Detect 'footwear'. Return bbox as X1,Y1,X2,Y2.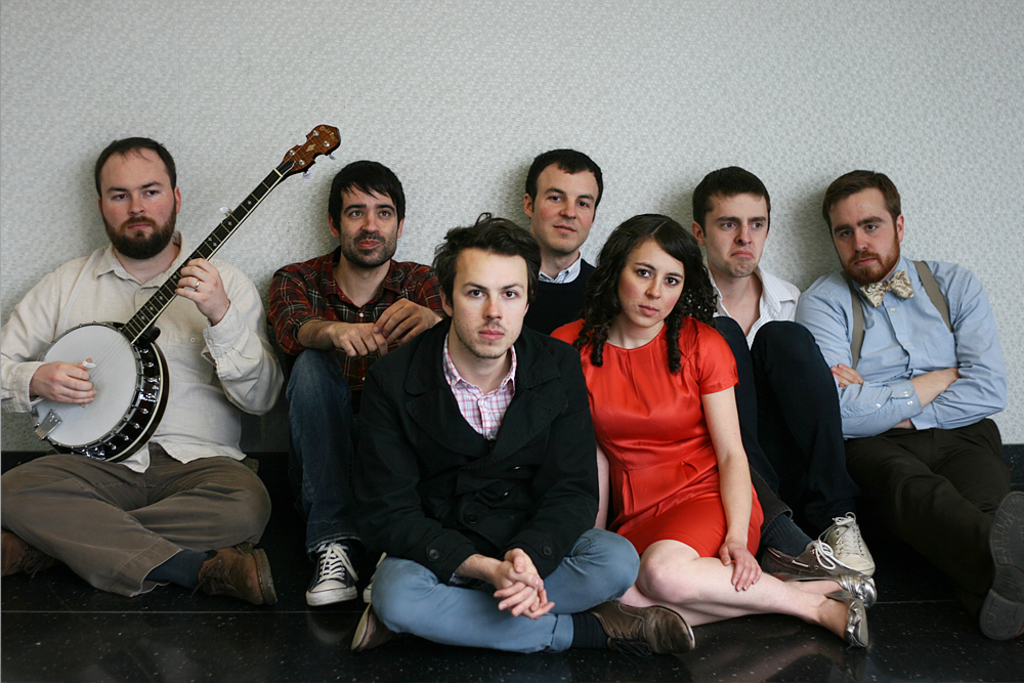
980,492,1023,642.
